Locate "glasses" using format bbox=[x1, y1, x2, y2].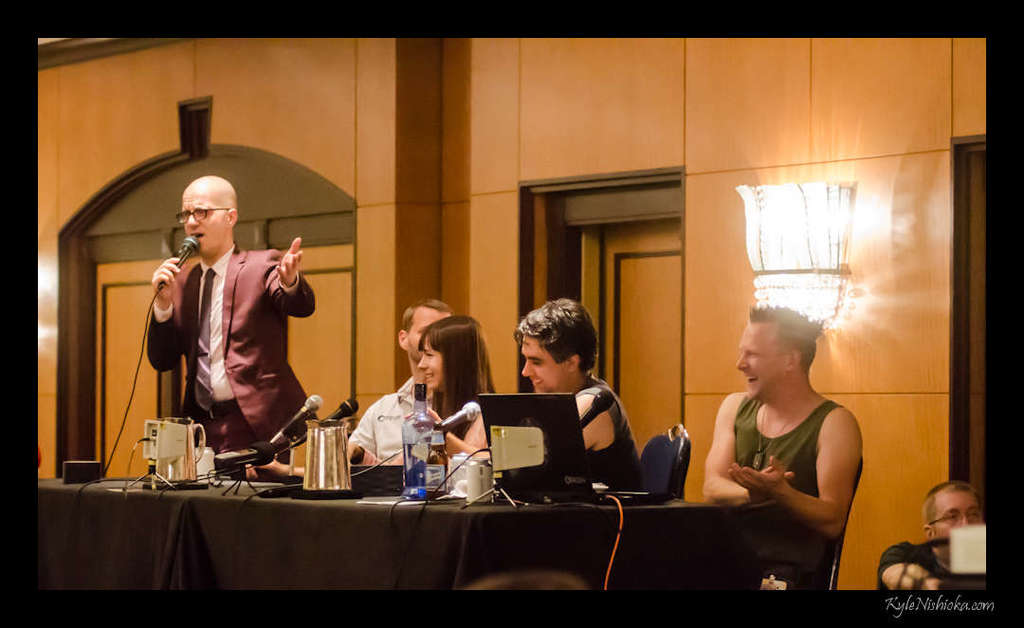
bbox=[924, 509, 986, 526].
